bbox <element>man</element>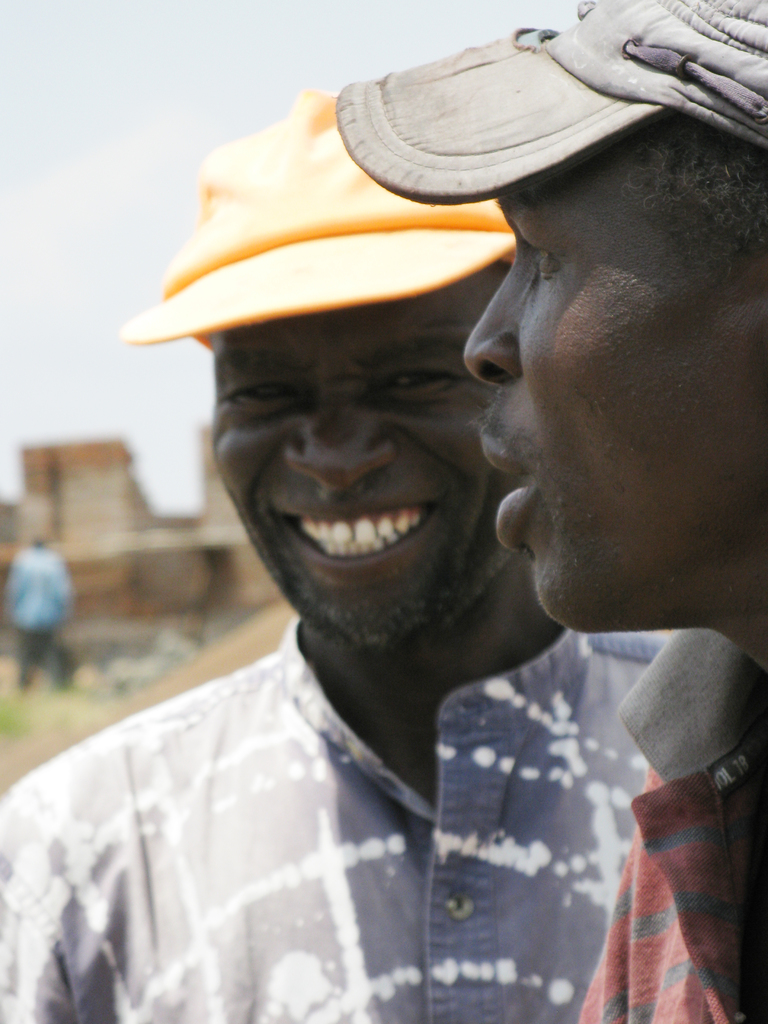
locate(336, 0, 766, 1019)
